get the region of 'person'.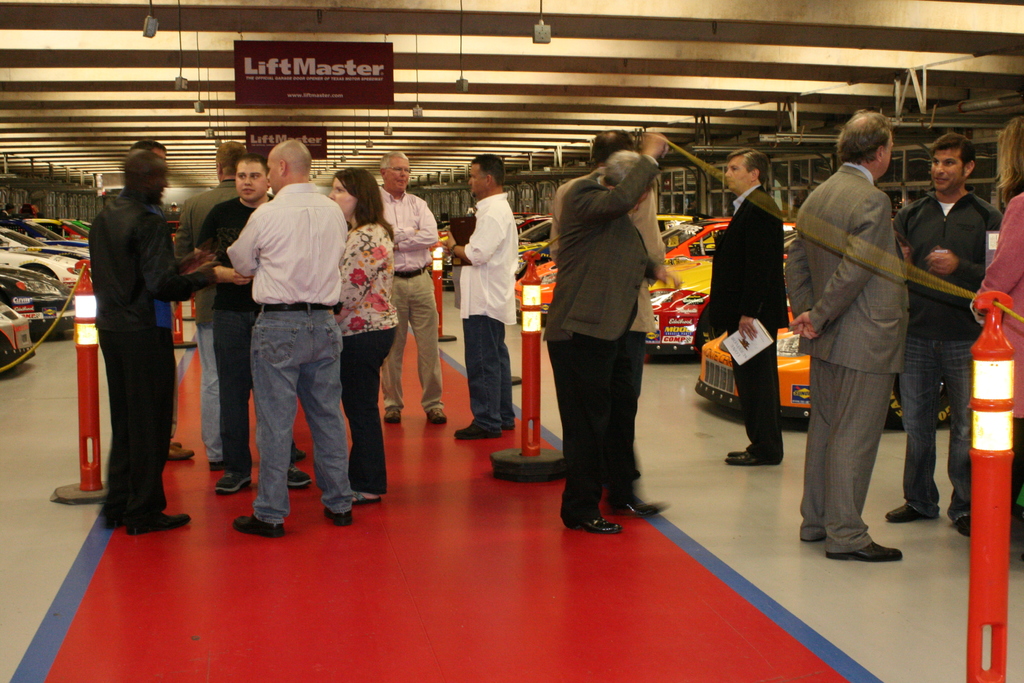
(x1=220, y1=135, x2=353, y2=553).
